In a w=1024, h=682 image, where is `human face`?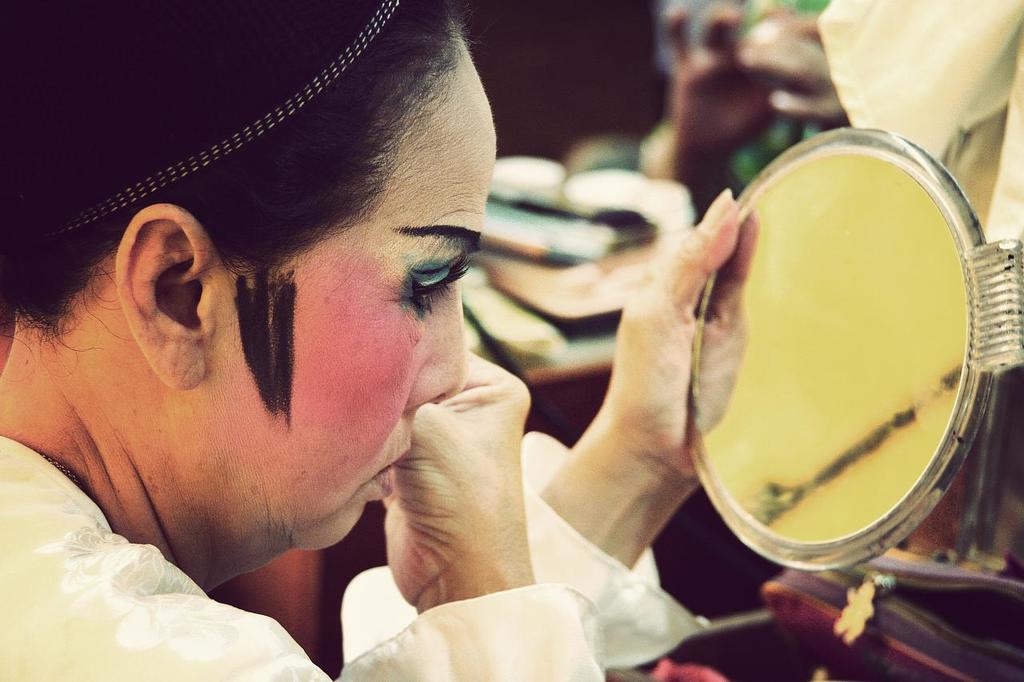
[left=218, top=22, right=498, bottom=552].
